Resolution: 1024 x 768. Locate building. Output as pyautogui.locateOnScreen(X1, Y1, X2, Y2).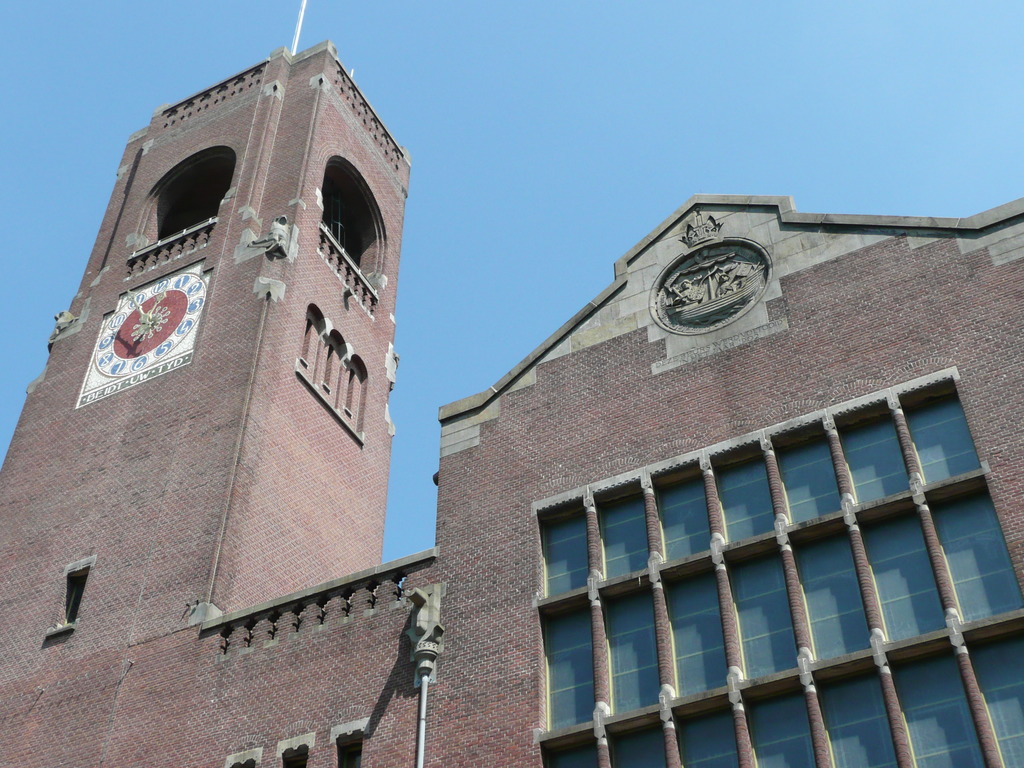
pyautogui.locateOnScreen(0, 44, 1023, 766).
